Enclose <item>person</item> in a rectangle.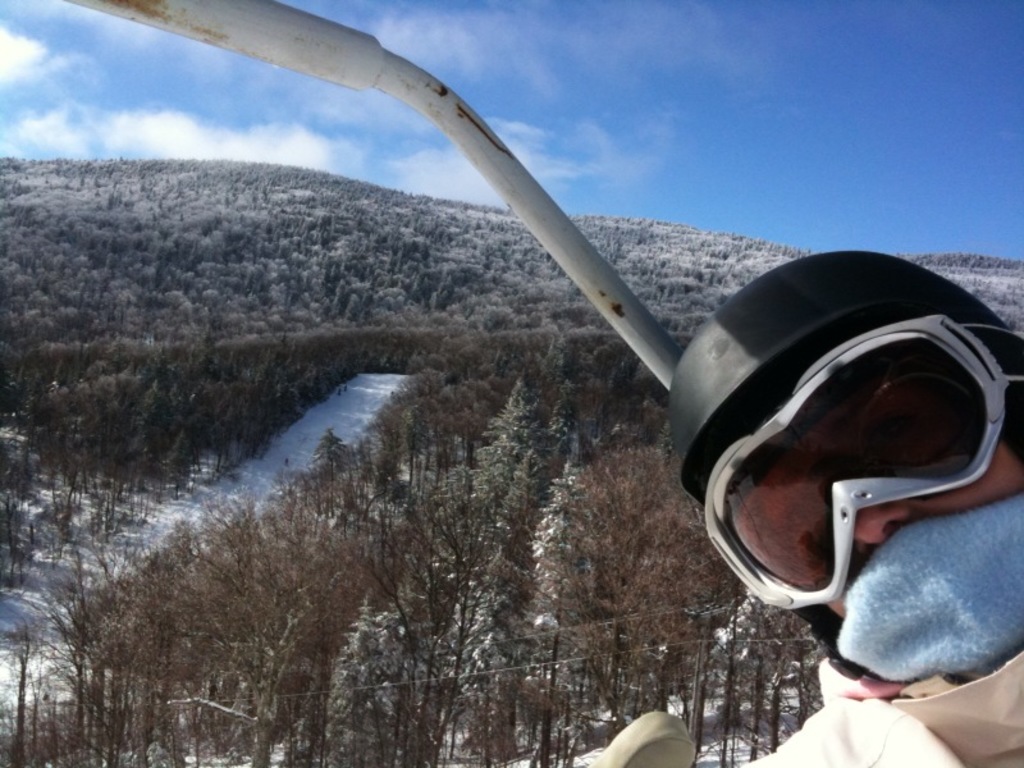
[left=655, top=250, right=1023, bottom=767].
